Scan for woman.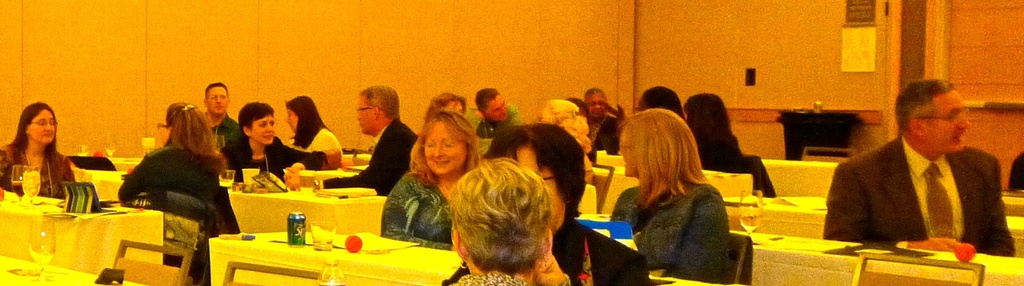
Scan result: pyautogui.locateOnScreen(285, 95, 342, 161).
